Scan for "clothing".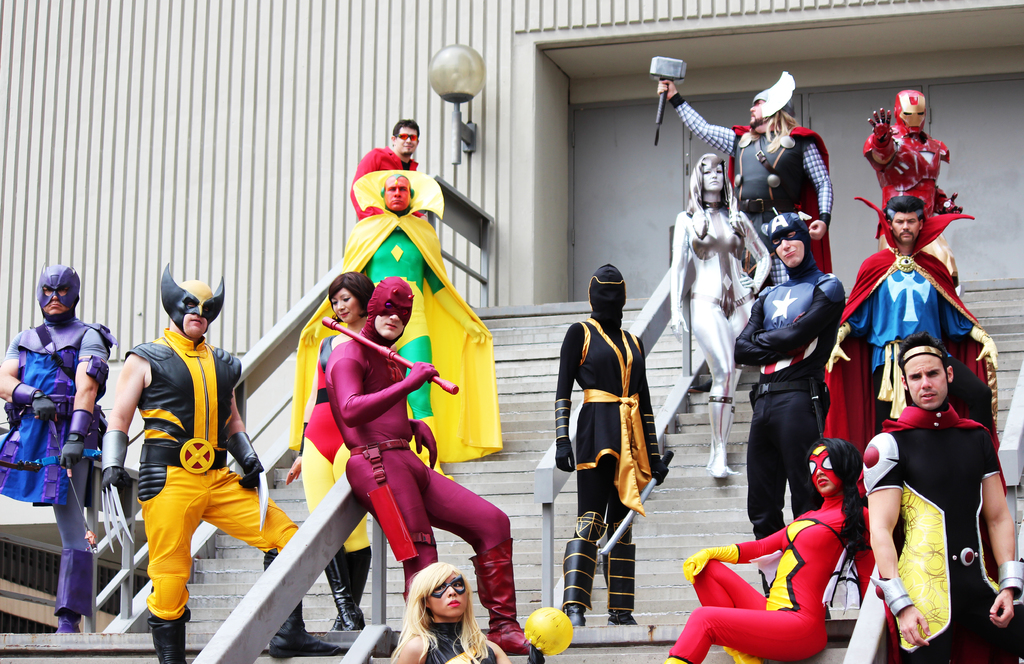
Scan result: {"x1": 867, "y1": 360, "x2": 995, "y2": 639}.
